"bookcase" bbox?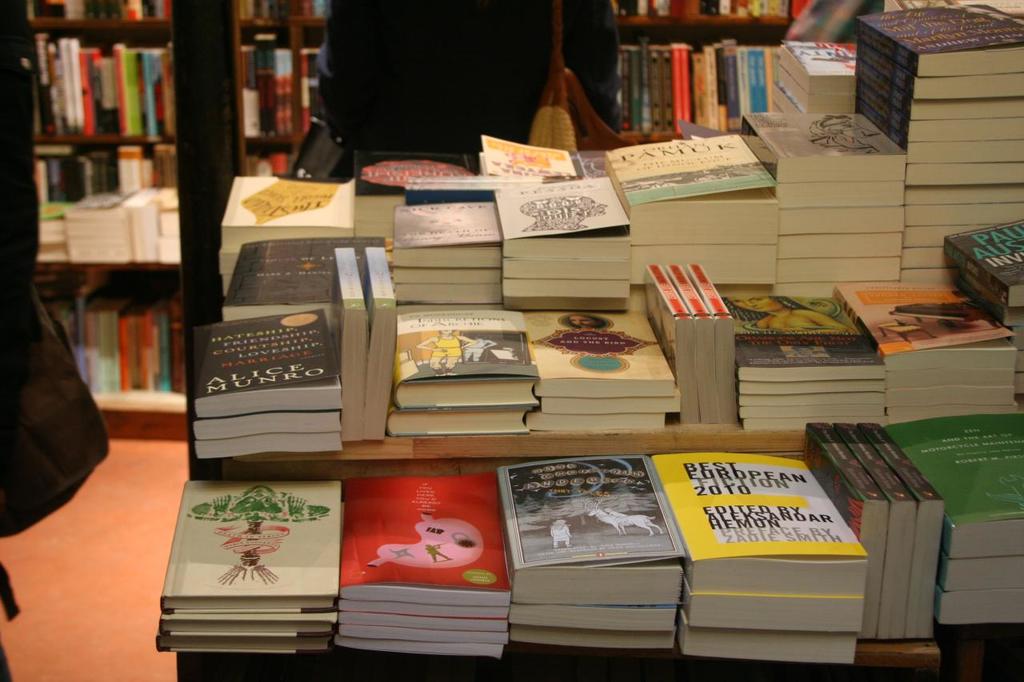
[154,0,1023,681]
